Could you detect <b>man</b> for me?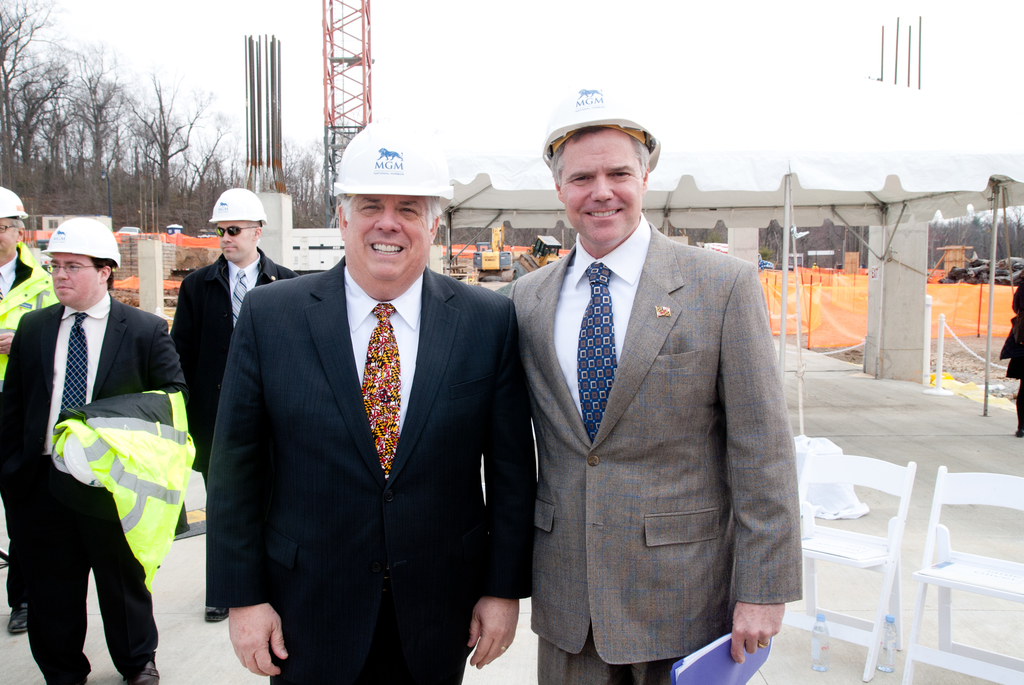
Detection result: 0/216/181/684.
